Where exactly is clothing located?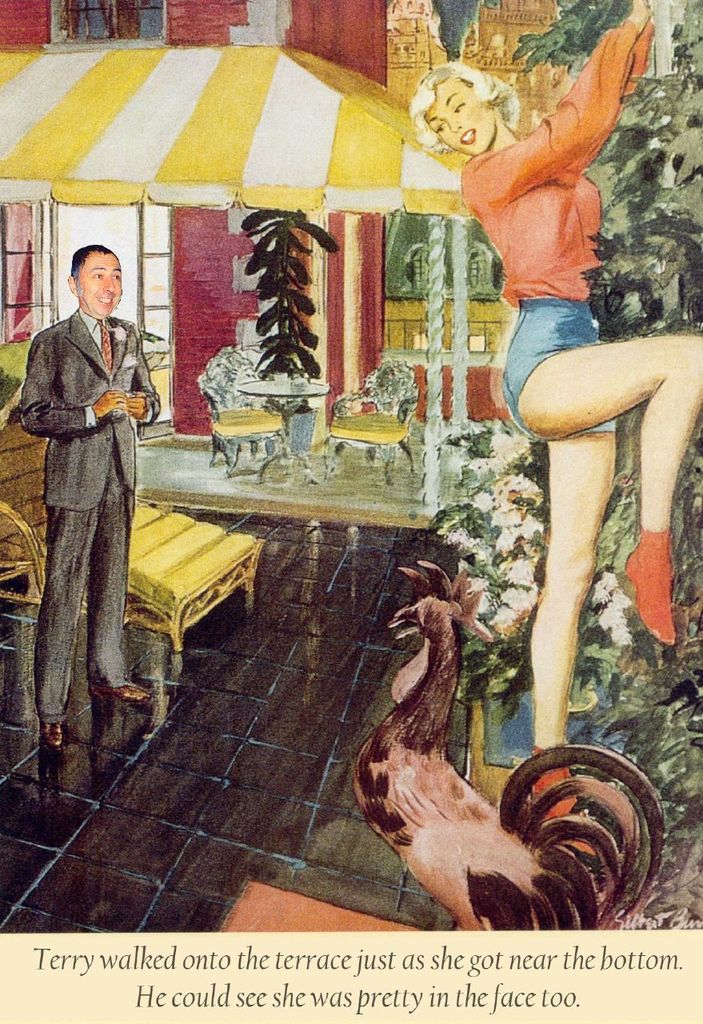
Its bounding box is x1=14, y1=248, x2=156, y2=769.
